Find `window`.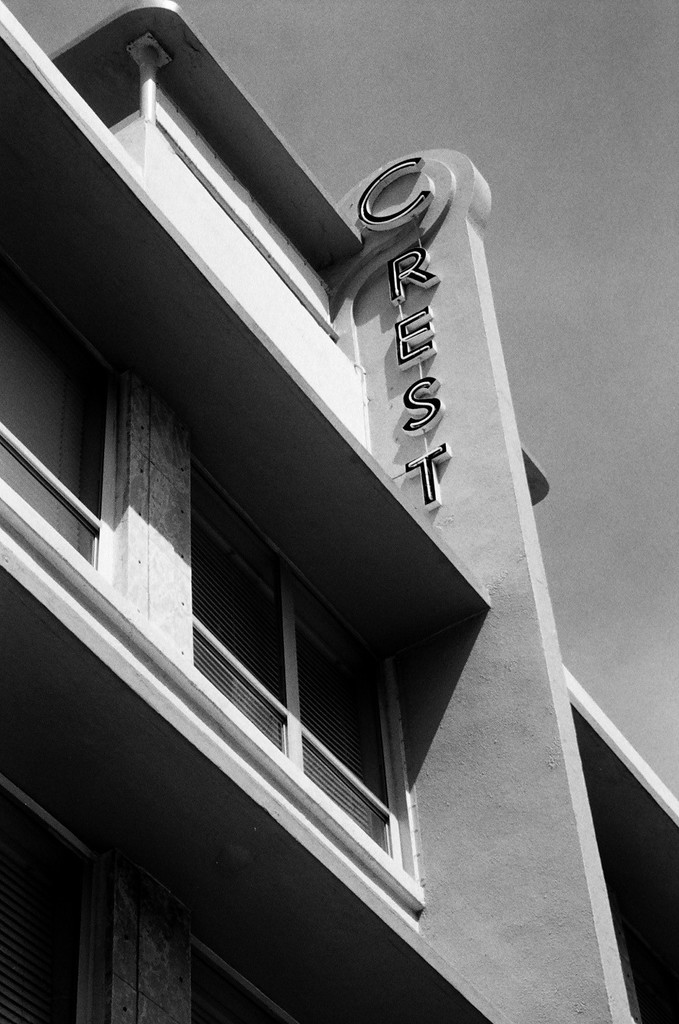
select_region(177, 442, 412, 860).
